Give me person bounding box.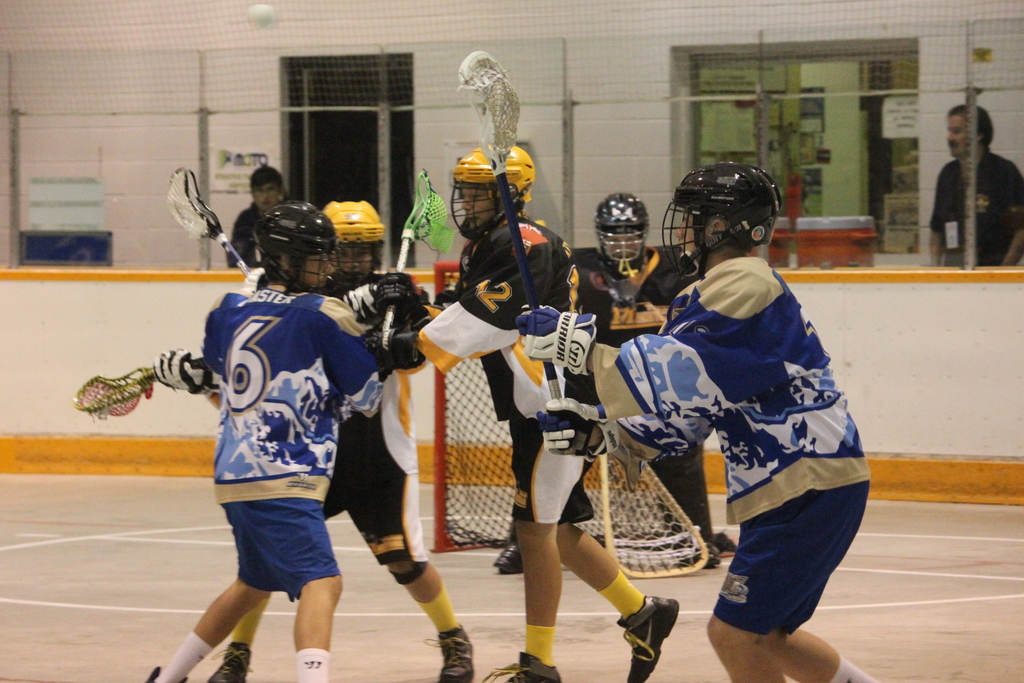
150:197:472:680.
